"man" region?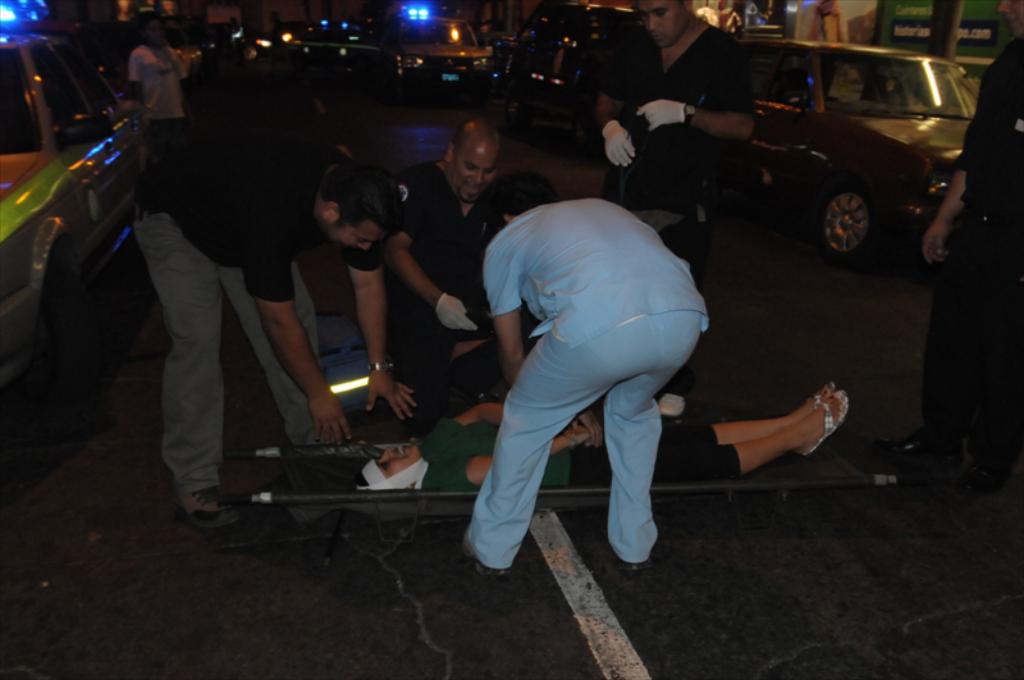
bbox=(873, 0, 1023, 460)
